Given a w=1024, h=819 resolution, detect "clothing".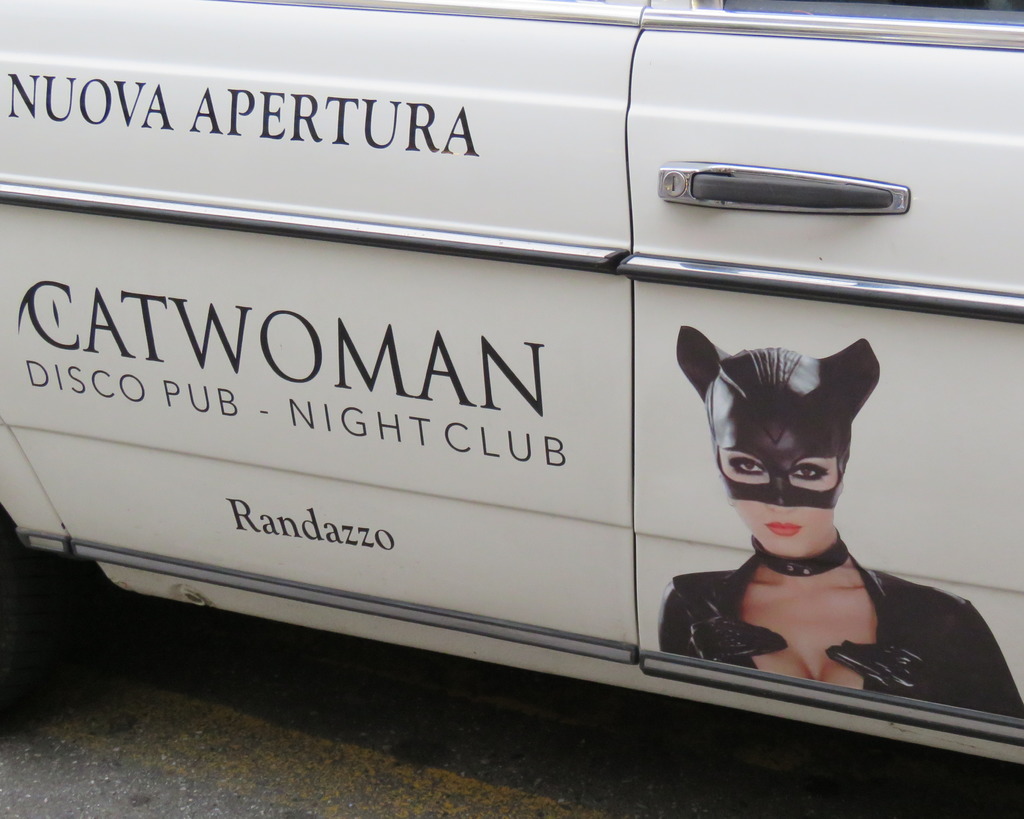
[x1=660, y1=553, x2=1023, y2=721].
